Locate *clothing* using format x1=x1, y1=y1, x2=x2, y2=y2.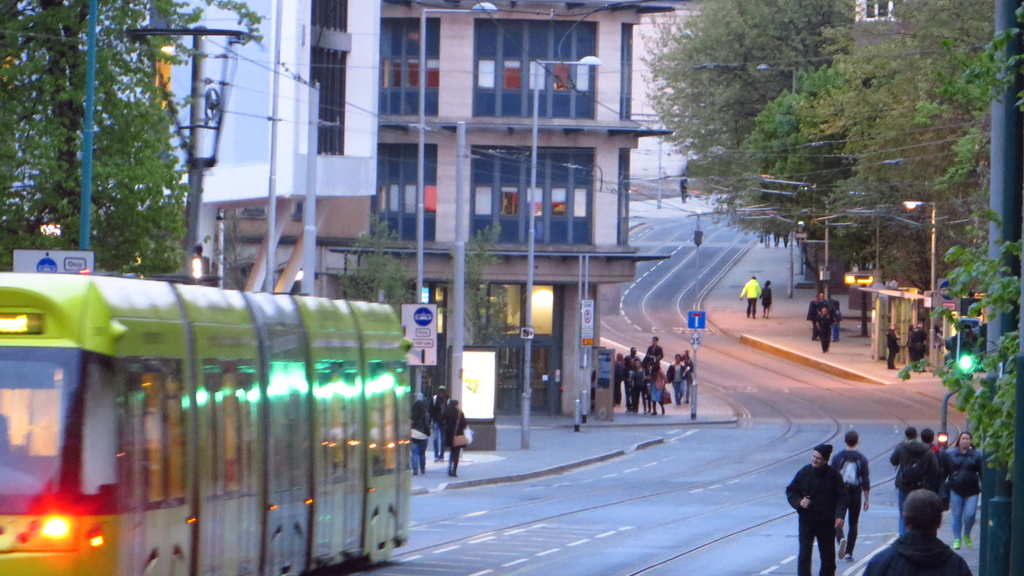
x1=950, y1=495, x2=980, y2=539.
